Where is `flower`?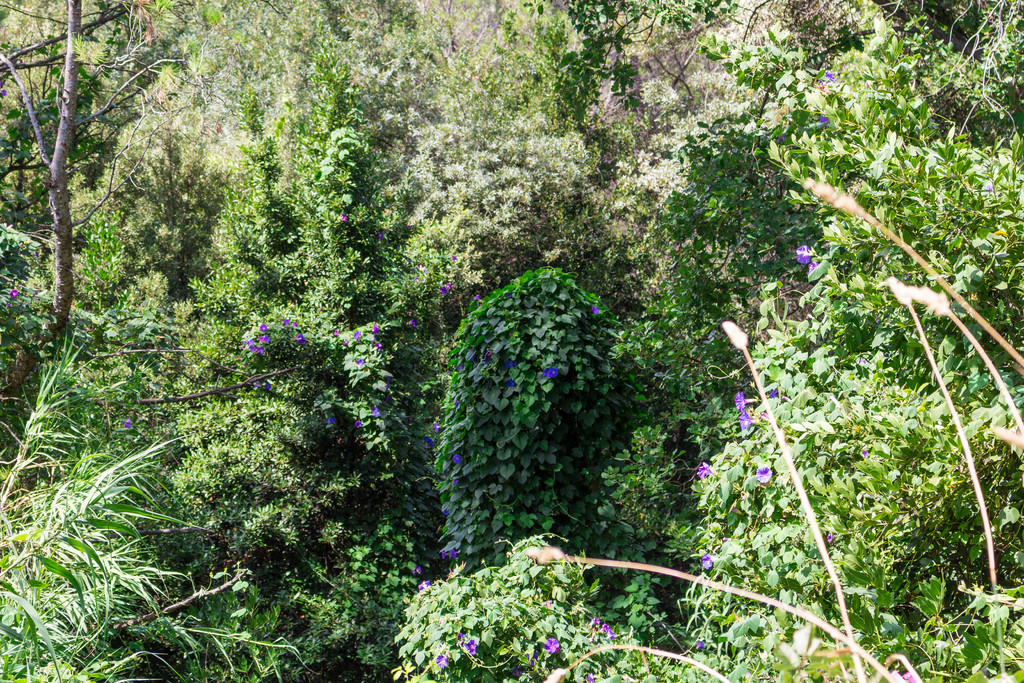
Rect(605, 629, 614, 639).
